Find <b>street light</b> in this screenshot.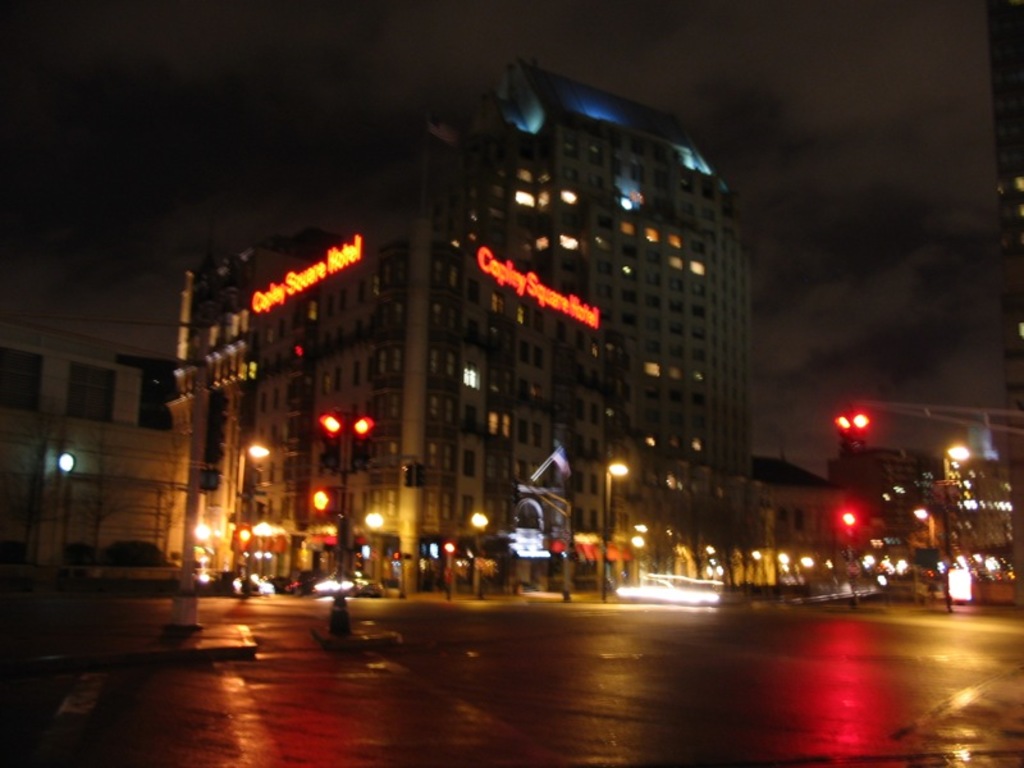
The bounding box for <b>street light</b> is [310, 407, 374, 654].
